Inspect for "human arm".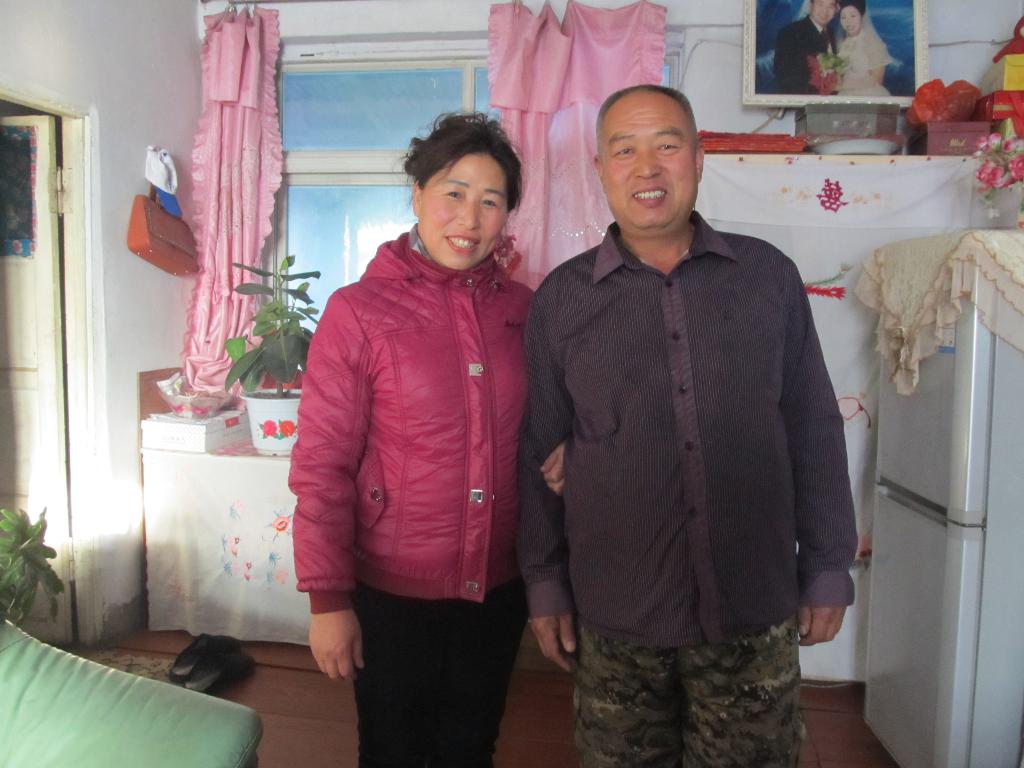
Inspection: {"left": 776, "top": 259, "right": 858, "bottom": 648}.
